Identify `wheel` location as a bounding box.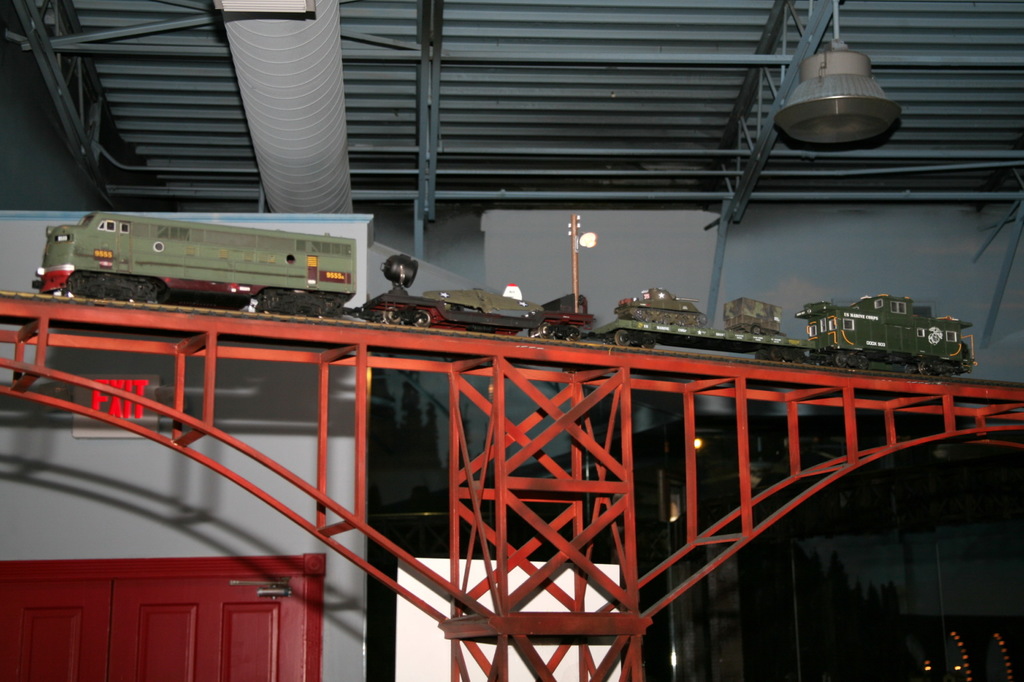
(68, 273, 97, 297).
